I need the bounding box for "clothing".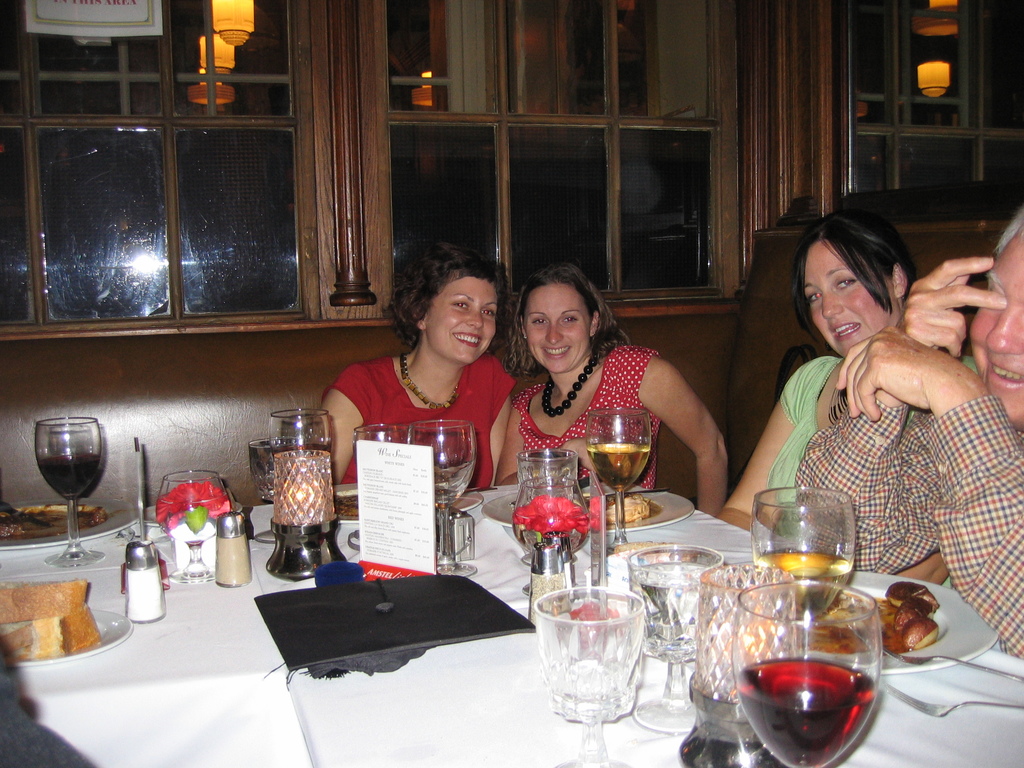
Here it is: (left=794, top=397, right=1023, bottom=657).
